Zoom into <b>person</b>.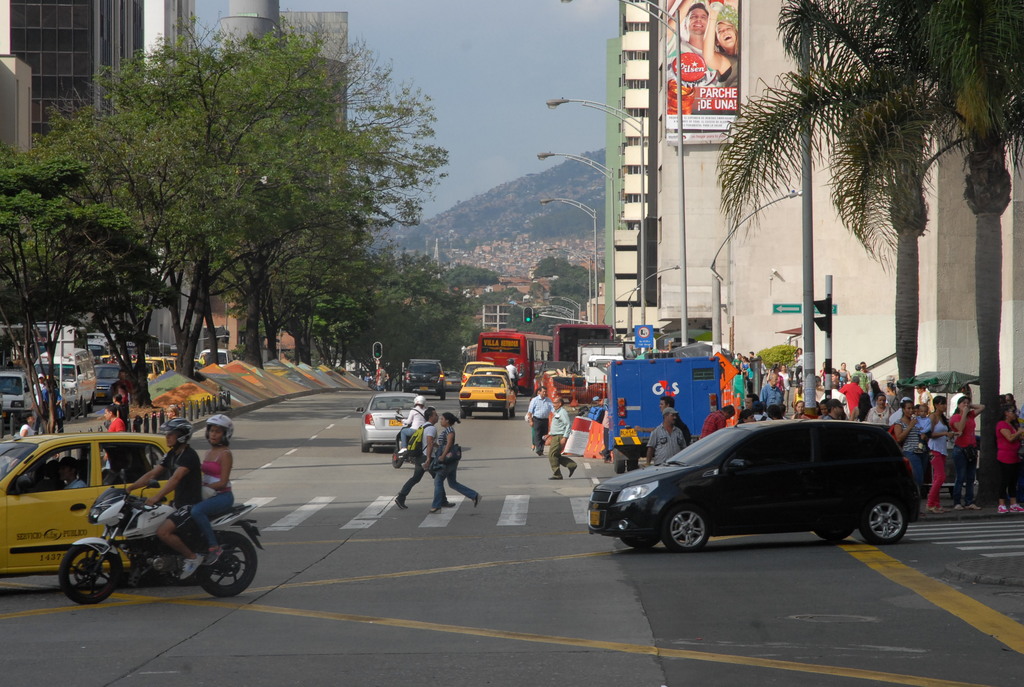
Zoom target: select_region(662, 0, 707, 96).
